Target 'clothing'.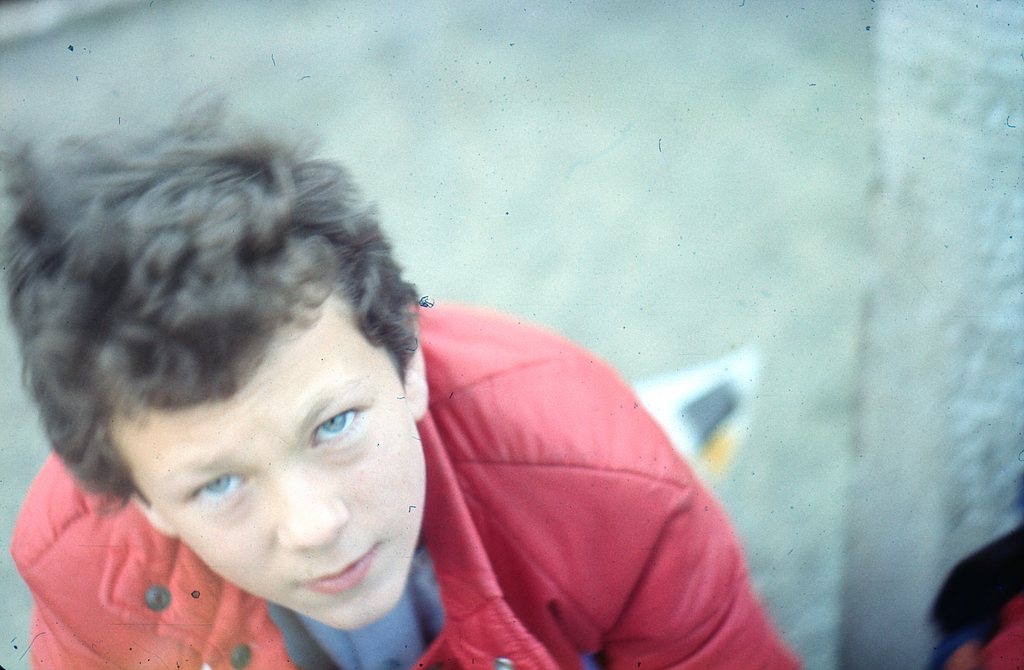
Target region: BBox(924, 518, 1021, 669).
